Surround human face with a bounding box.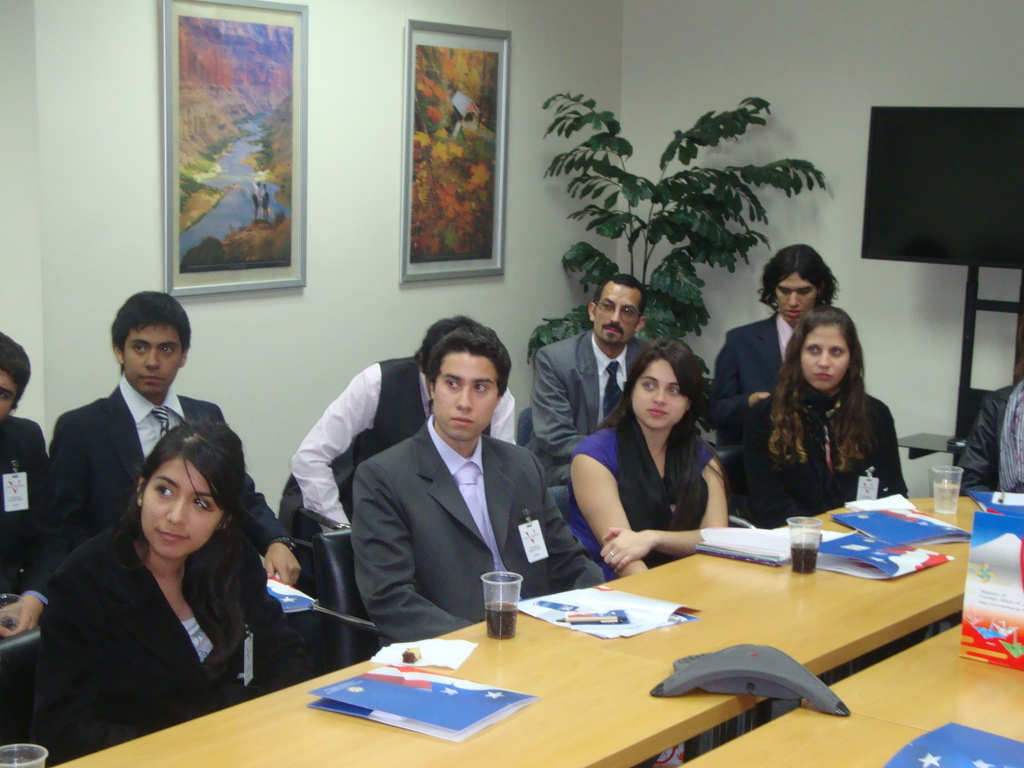
(597, 281, 637, 339).
